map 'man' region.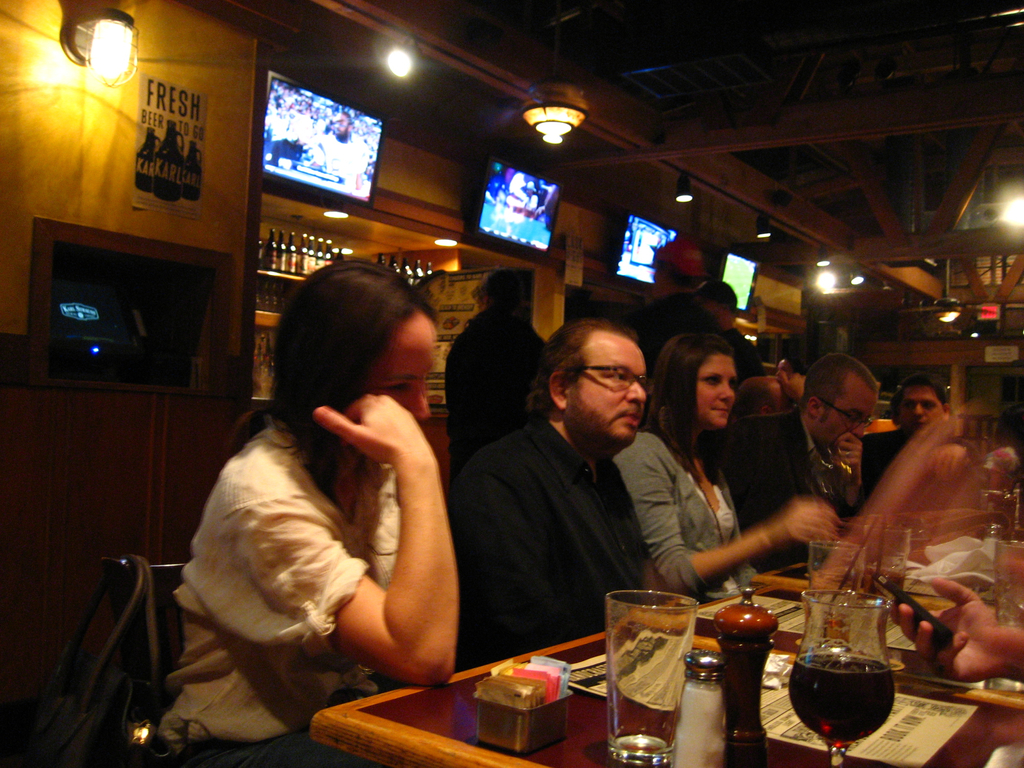
Mapped to bbox=(862, 368, 953, 495).
